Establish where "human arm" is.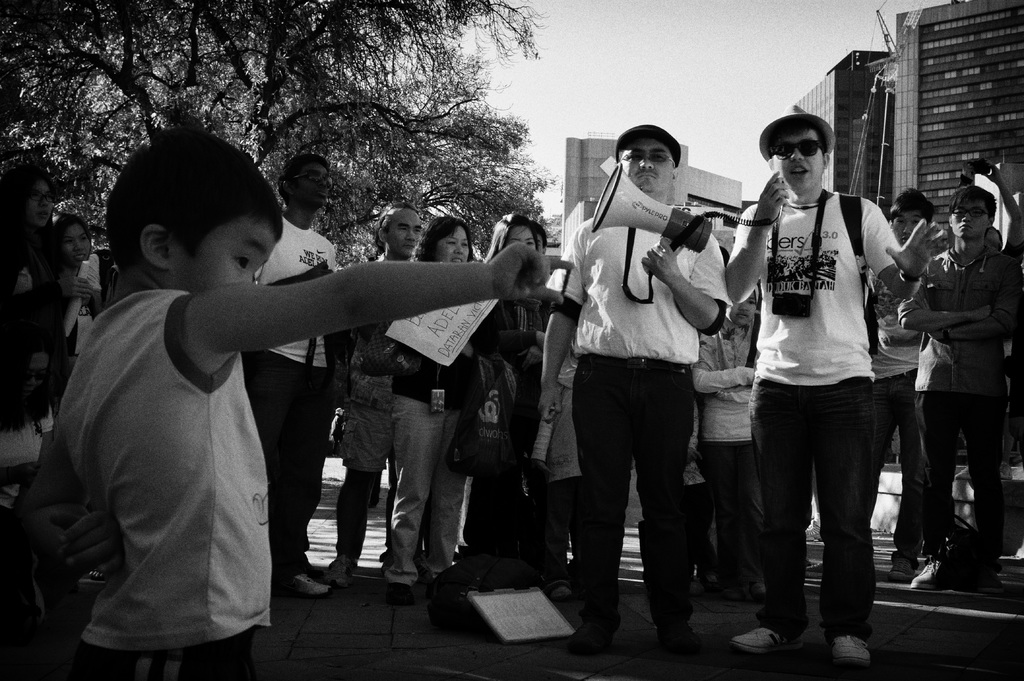
Established at x1=735 y1=170 x2=788 y2=308.
